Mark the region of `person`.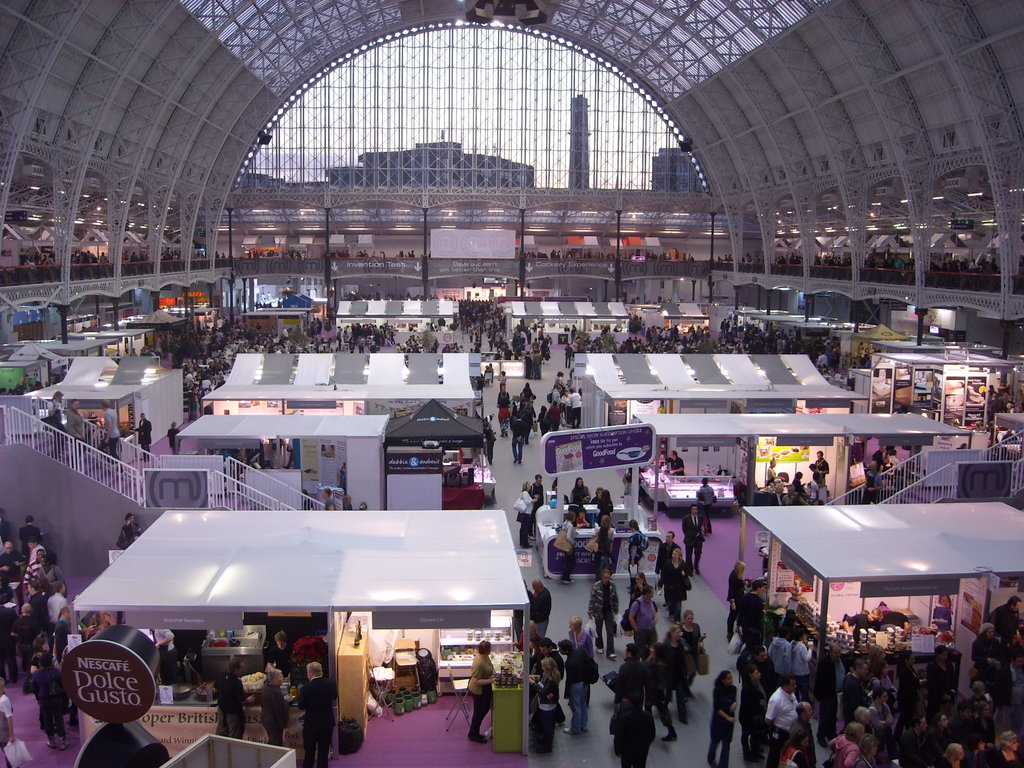
Region: 664 624 687 723.
